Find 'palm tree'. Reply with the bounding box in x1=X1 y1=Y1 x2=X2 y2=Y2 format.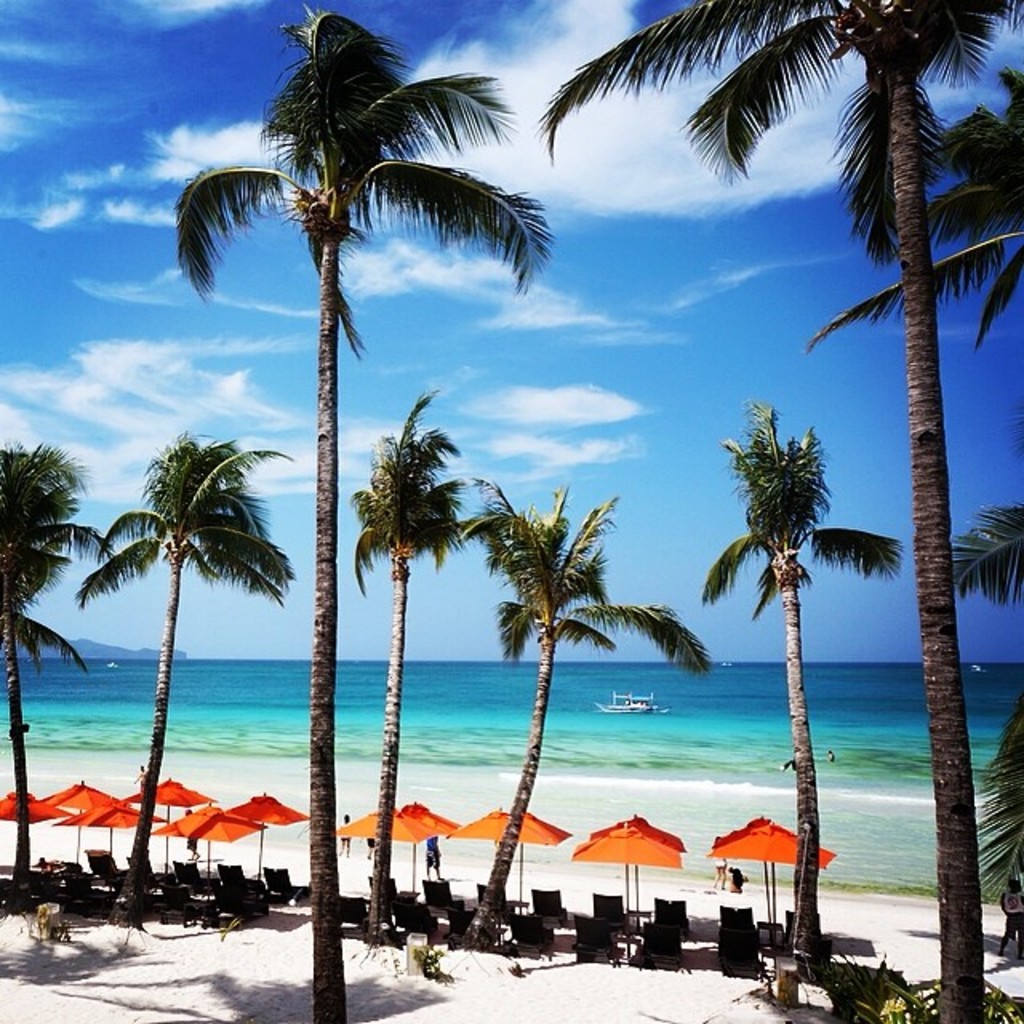
x1=526 y1=0 x2=1022 y2=1022.
